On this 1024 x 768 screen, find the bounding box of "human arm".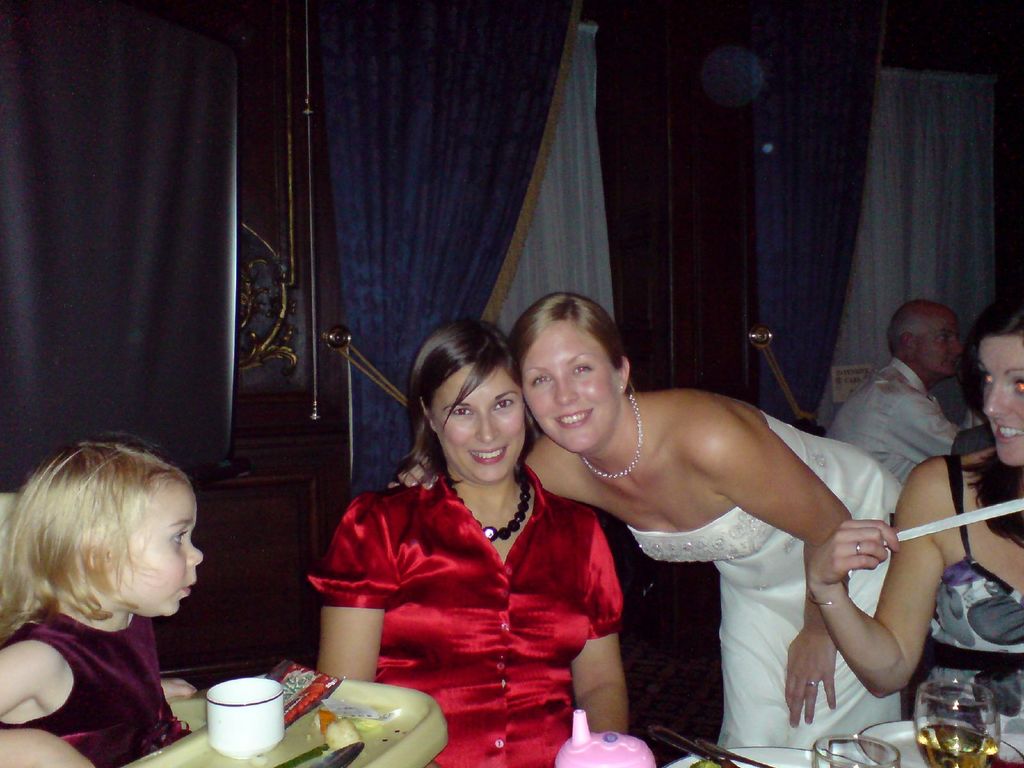
Bounding box: select_region(312, 493, 387, 680).
